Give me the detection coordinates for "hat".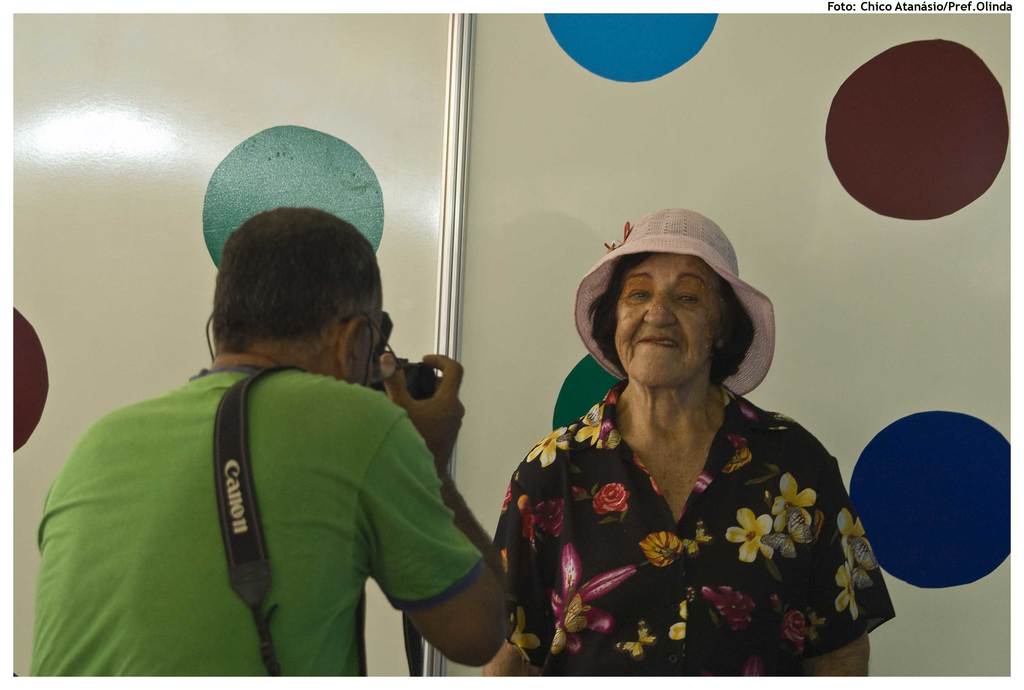
570, 209, 779, 397.
